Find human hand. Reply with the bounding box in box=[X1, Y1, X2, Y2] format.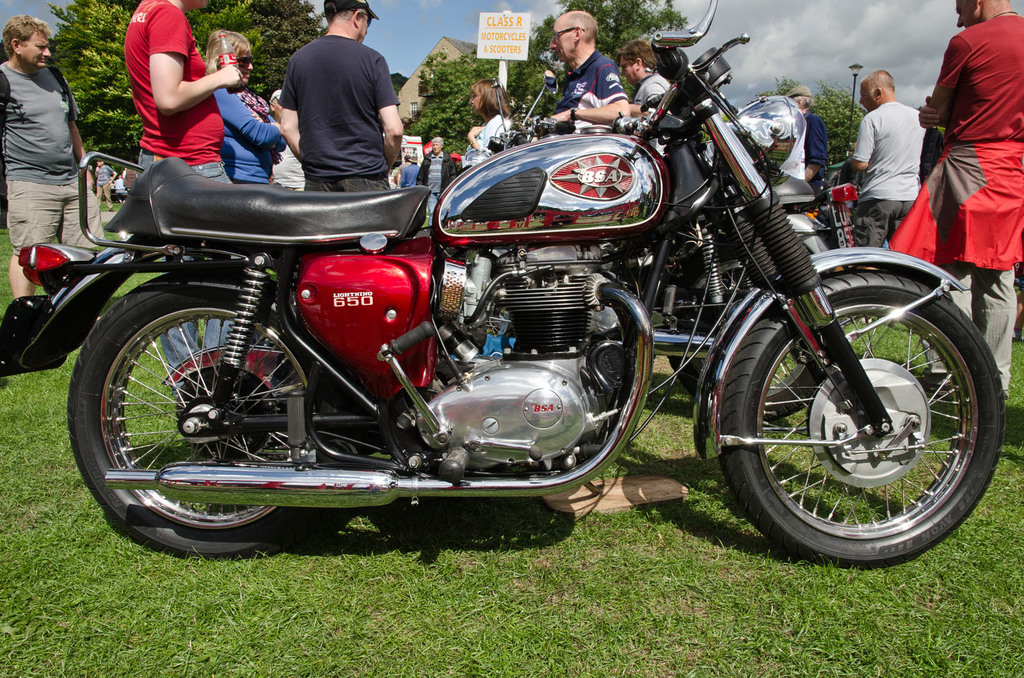
box=[918, 94, 950, 130].
